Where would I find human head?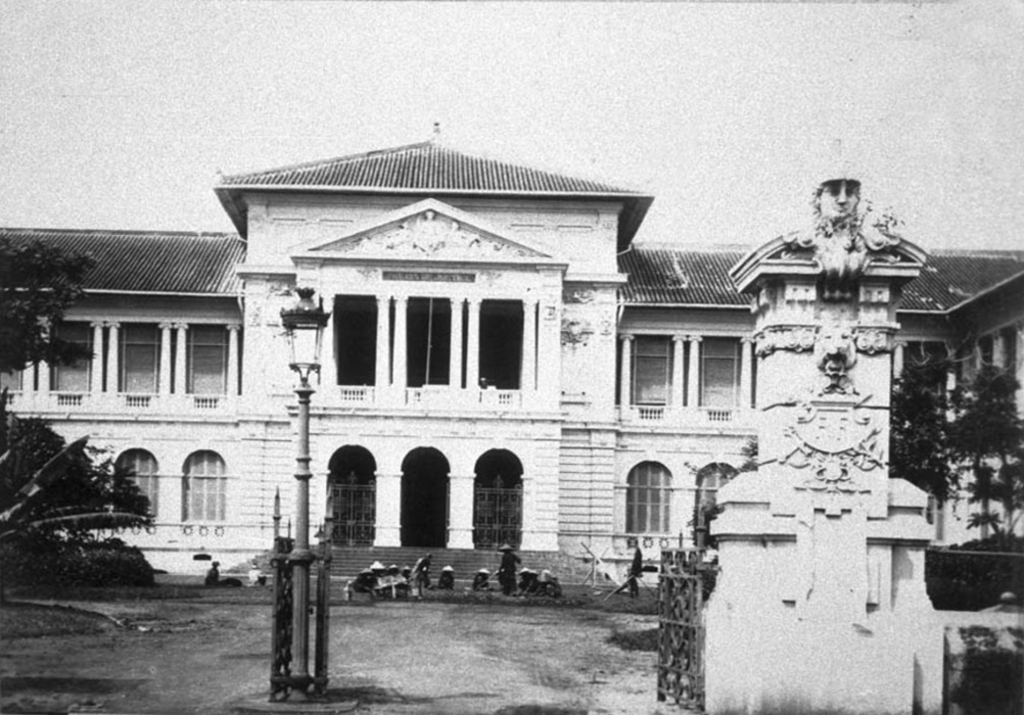
At (247, 561, 258, 567).
